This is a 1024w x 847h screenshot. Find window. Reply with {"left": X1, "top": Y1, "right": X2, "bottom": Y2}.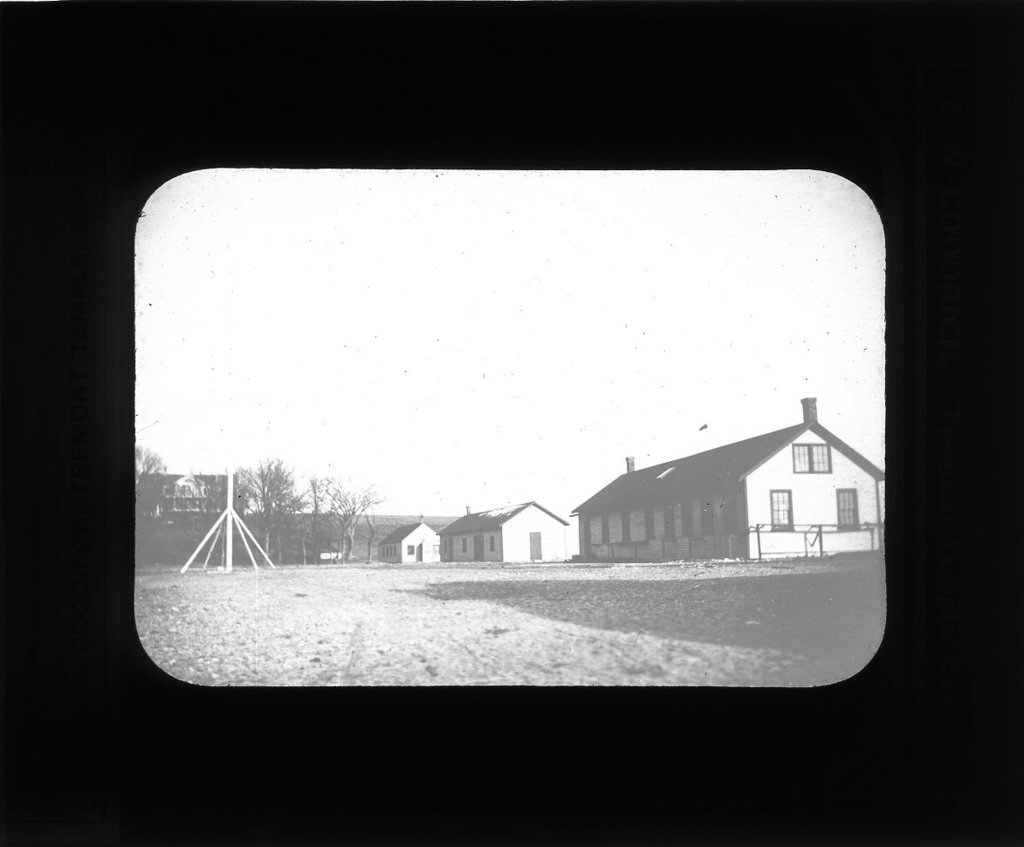
{"left": 381, "top": 547, "right": 395, "bottom": 556}.
